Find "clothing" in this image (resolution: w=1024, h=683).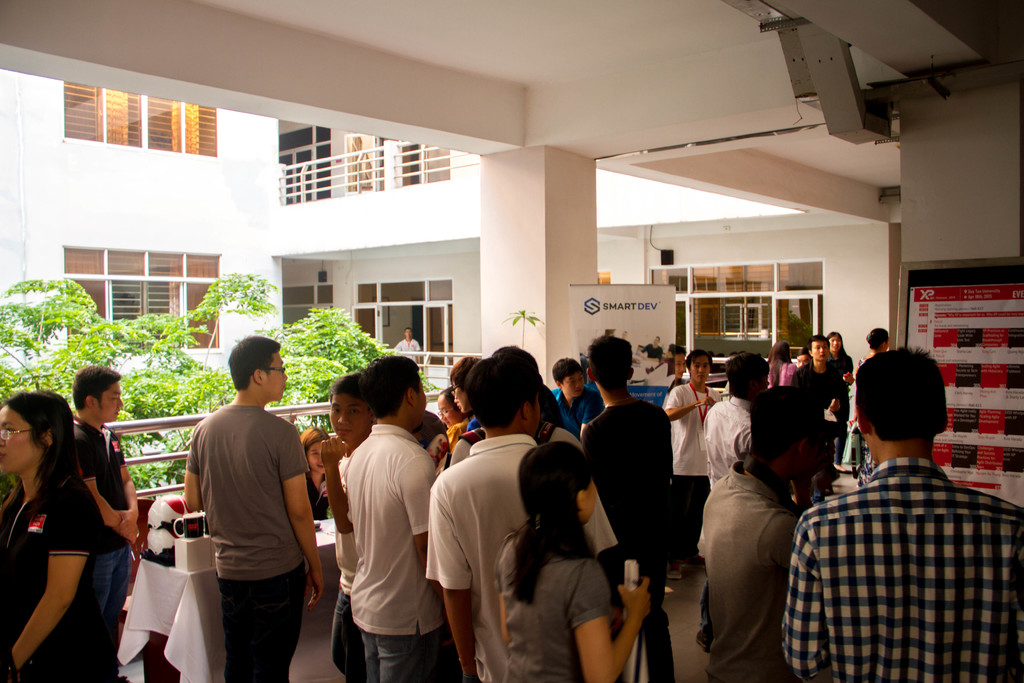
(789,468,1023,682).
